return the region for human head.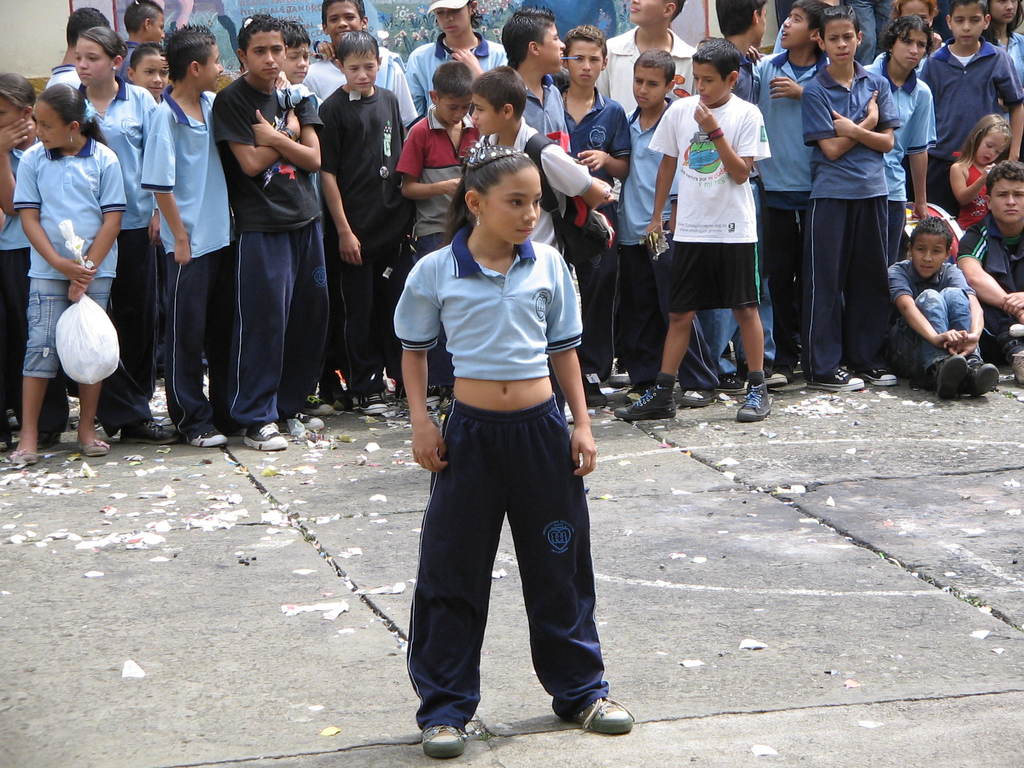
<bbox>31, 85, 100, 152</bbox>.
